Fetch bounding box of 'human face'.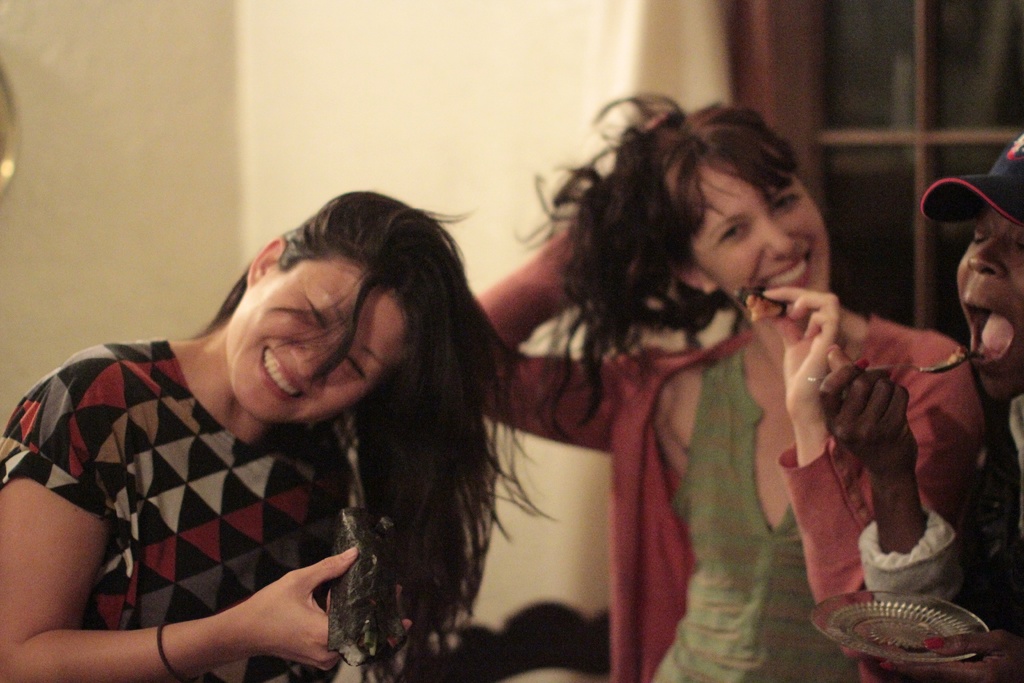
Bbox: (x1=228, y1=263, x2=403, y2=427).
